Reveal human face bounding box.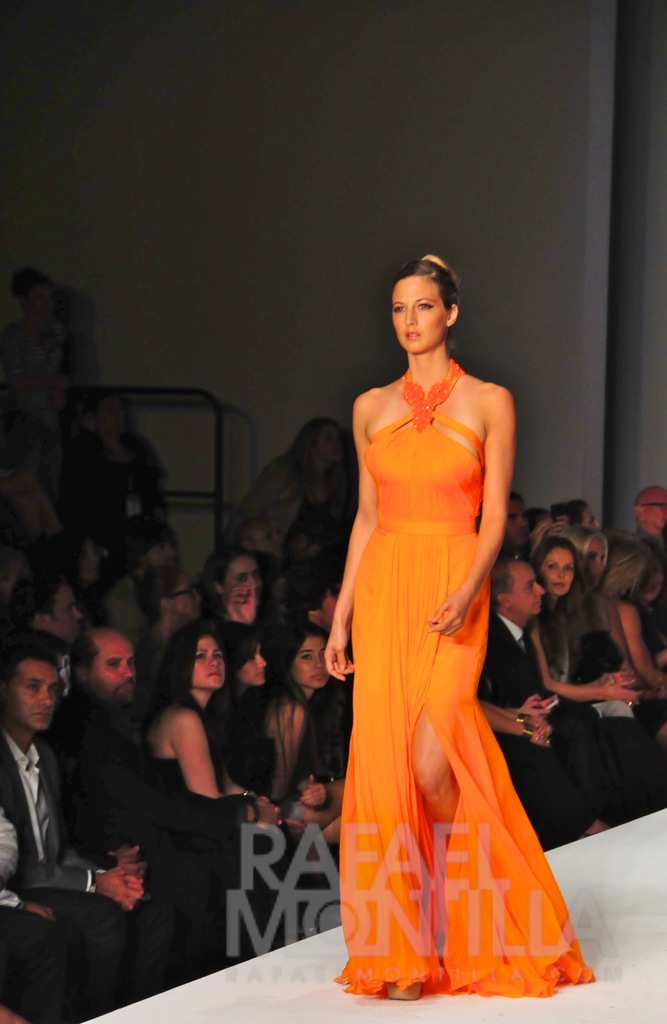
Revealed: (left=173, top=573, right=200, bottom=625).
